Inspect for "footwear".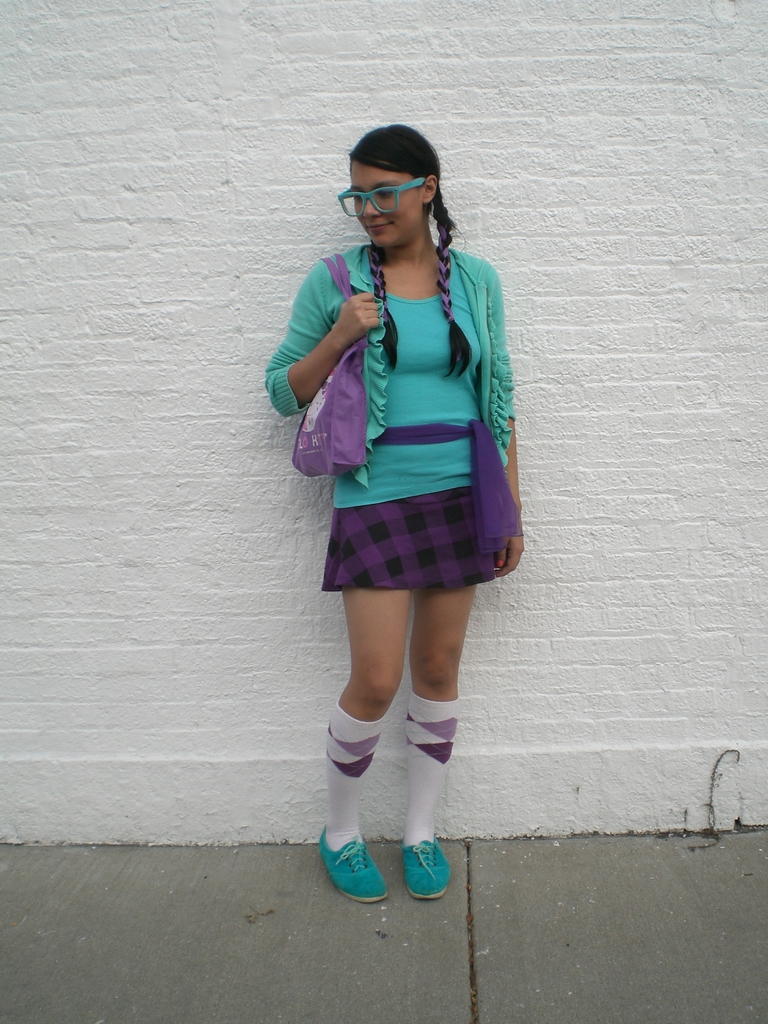
Inspection: rect(395, 827, 460, 906).
